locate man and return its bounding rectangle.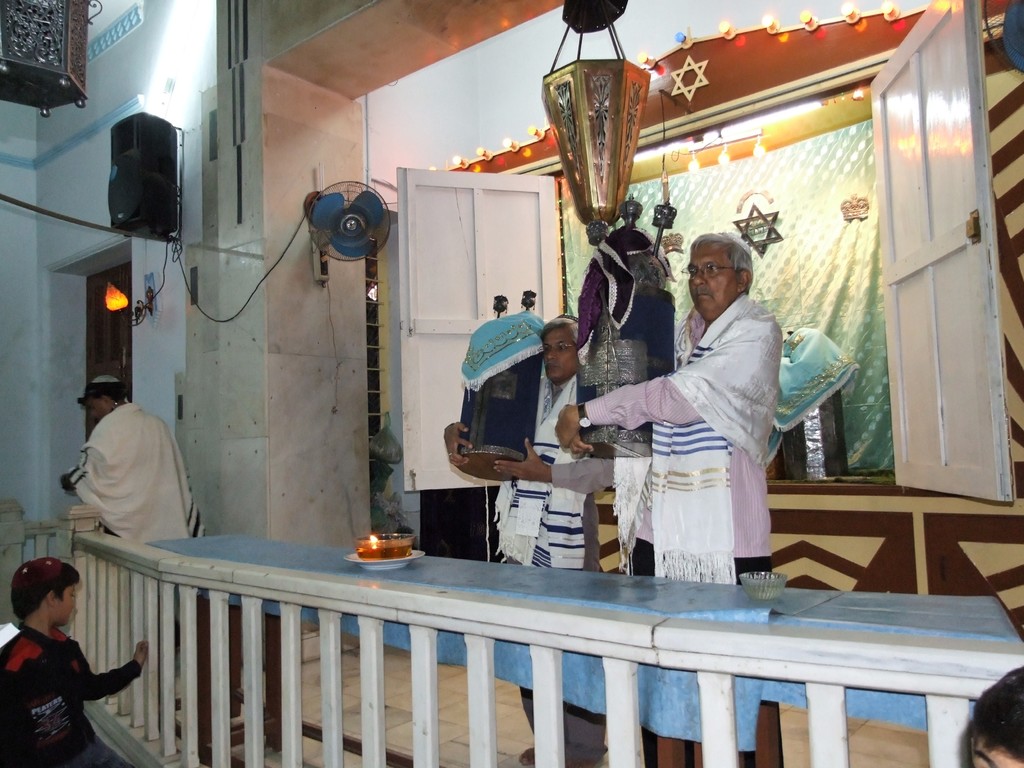
bbox=[444, 315, 604, 767].
